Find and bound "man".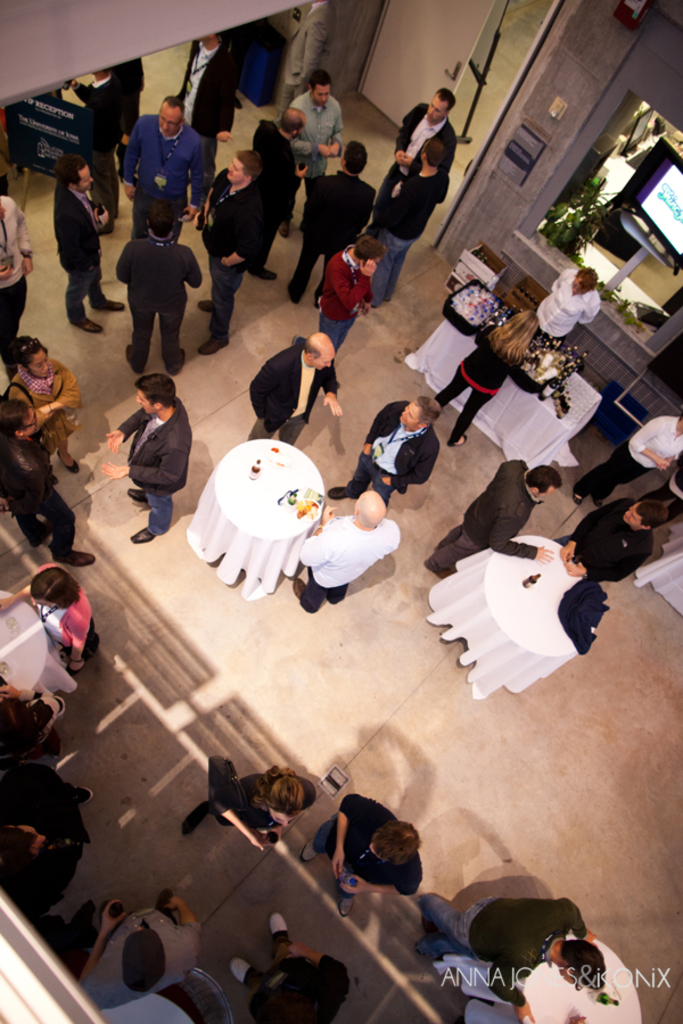
Bound: (338,396,442,506).
